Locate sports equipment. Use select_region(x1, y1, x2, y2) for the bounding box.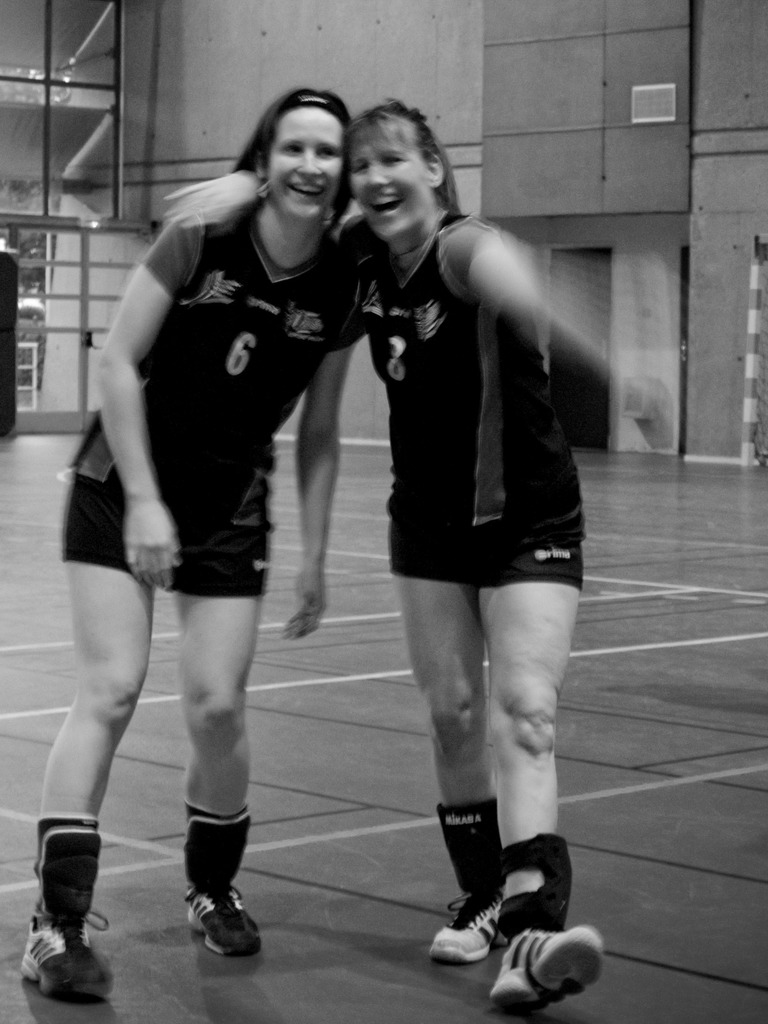
select_region(18, 826, 120, 1000).
